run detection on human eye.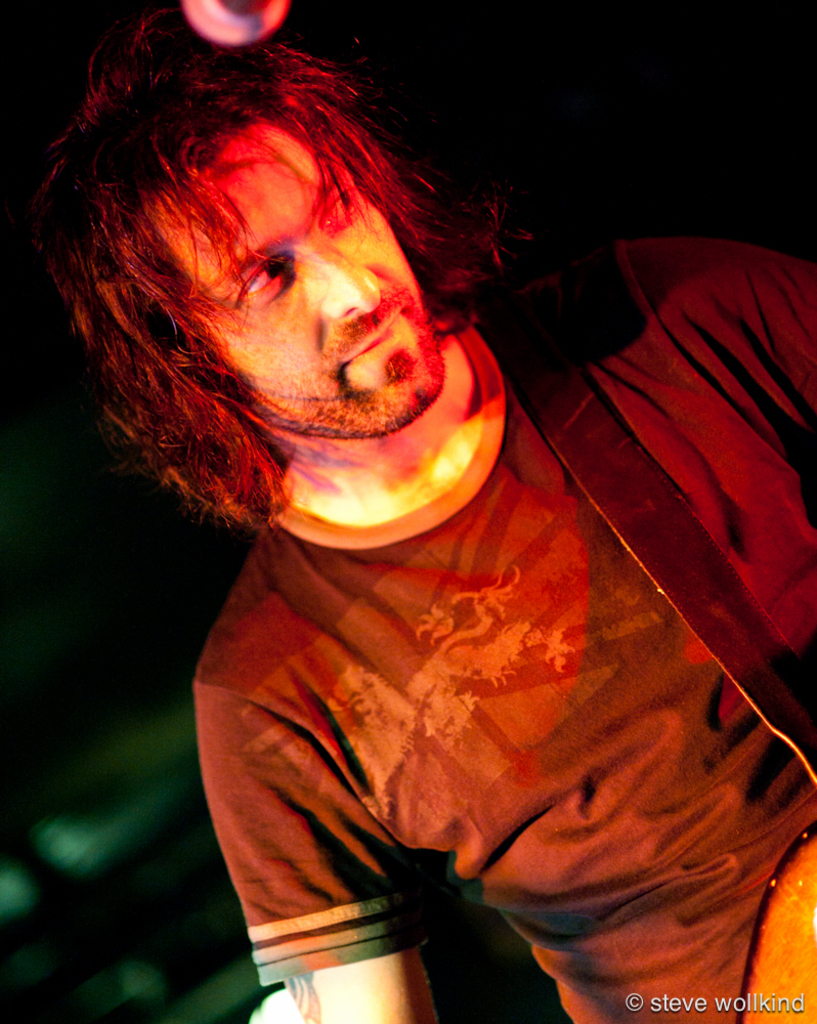
Result: 221/253/302/304.
